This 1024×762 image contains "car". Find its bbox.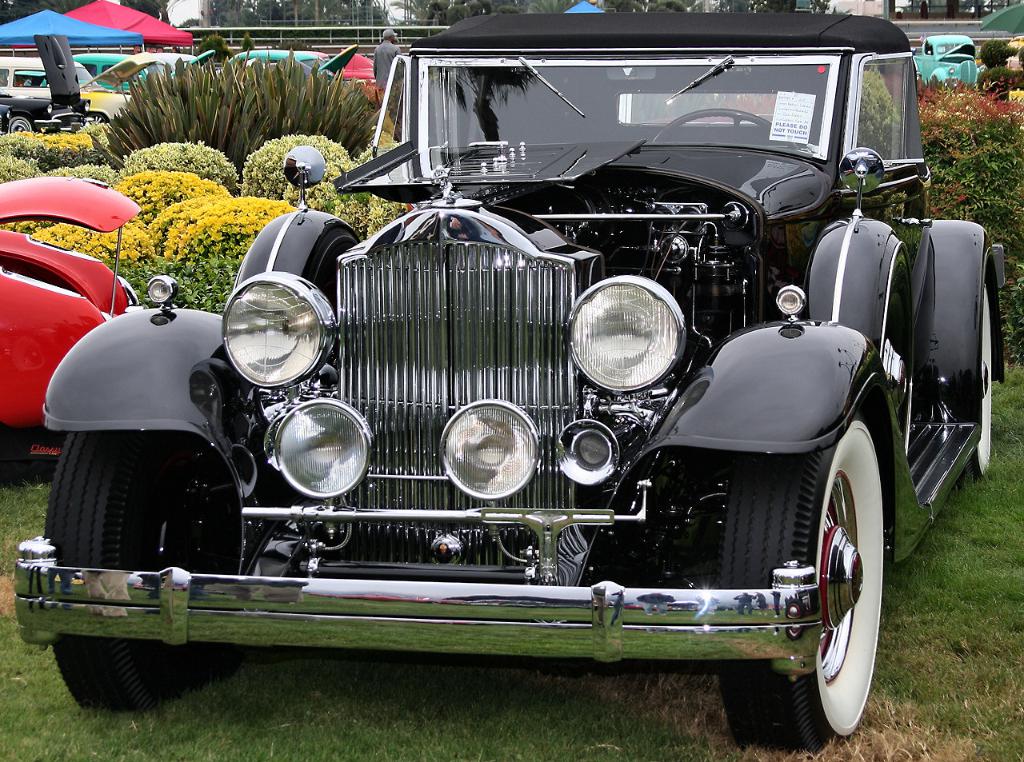
left=218, top=42, right=361, bottom=91.
